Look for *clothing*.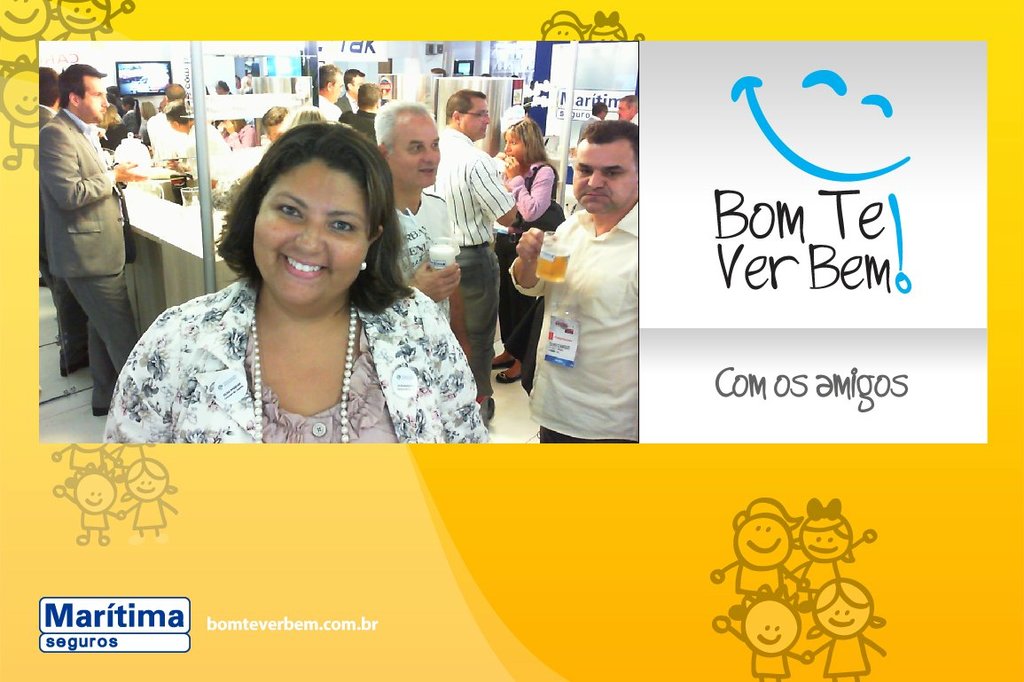
Found: [496, 229, 553, 362].
